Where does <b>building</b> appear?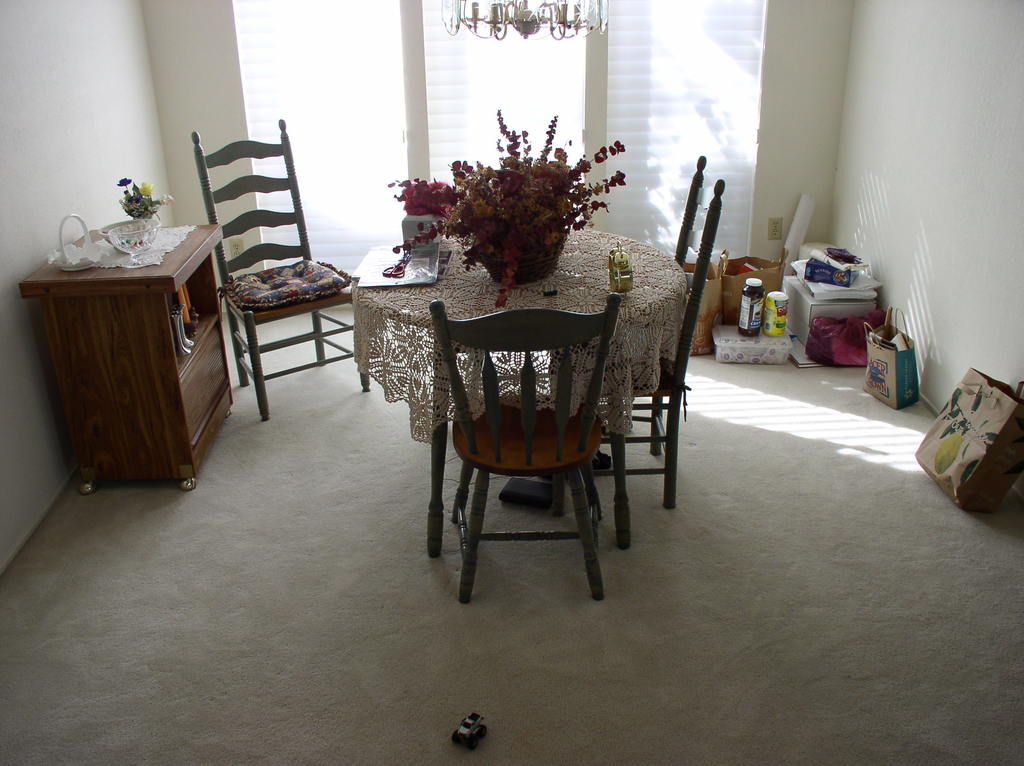
Appears at <box>0,0,1023,765</box>.
